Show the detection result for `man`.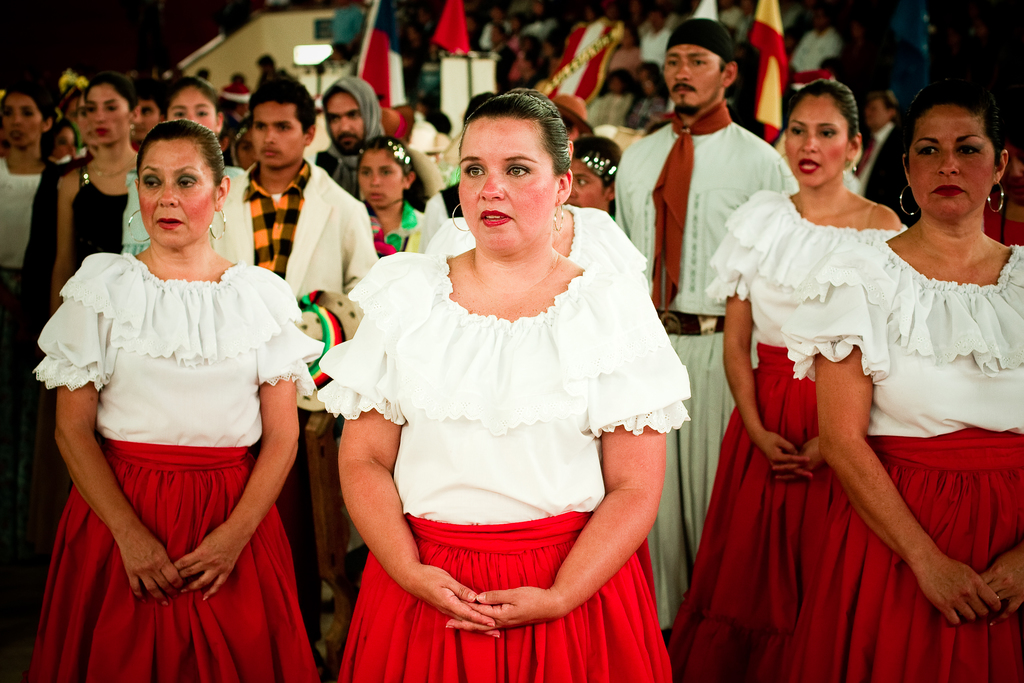
region(129, 71, 162, 138).
